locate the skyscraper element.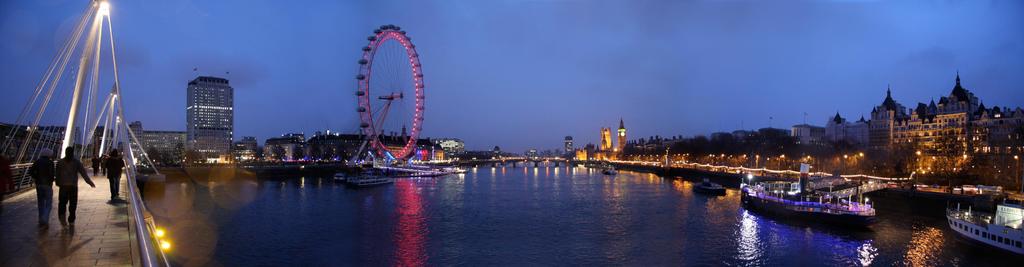
Element bbox: pyautogui.locateOnScreen(189, 72, 235, 149).
